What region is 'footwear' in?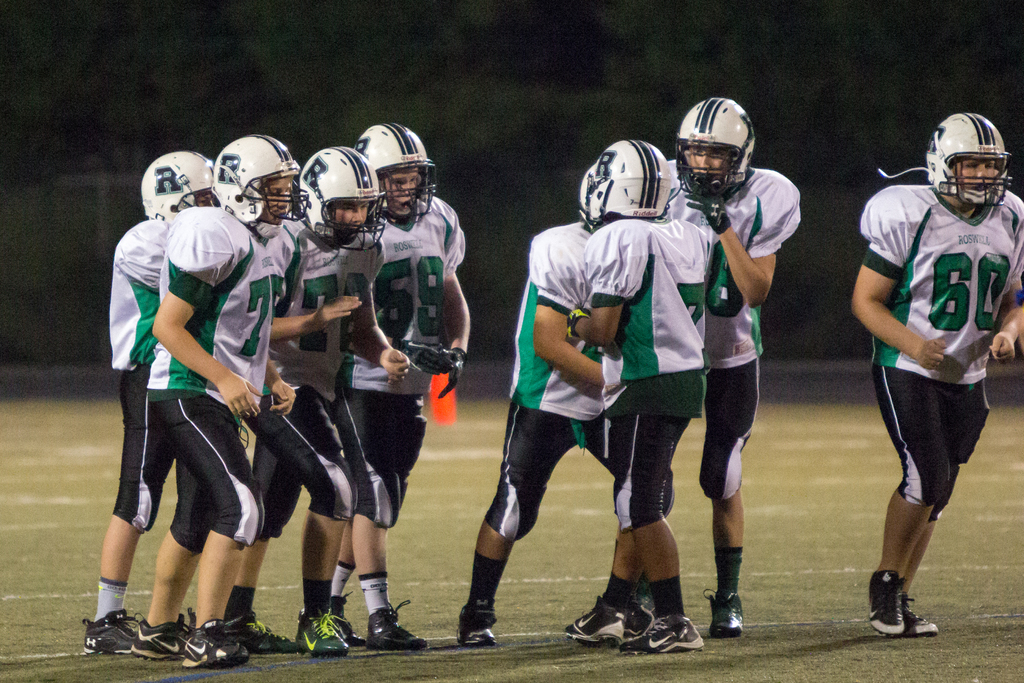
[457,607,496,649].
